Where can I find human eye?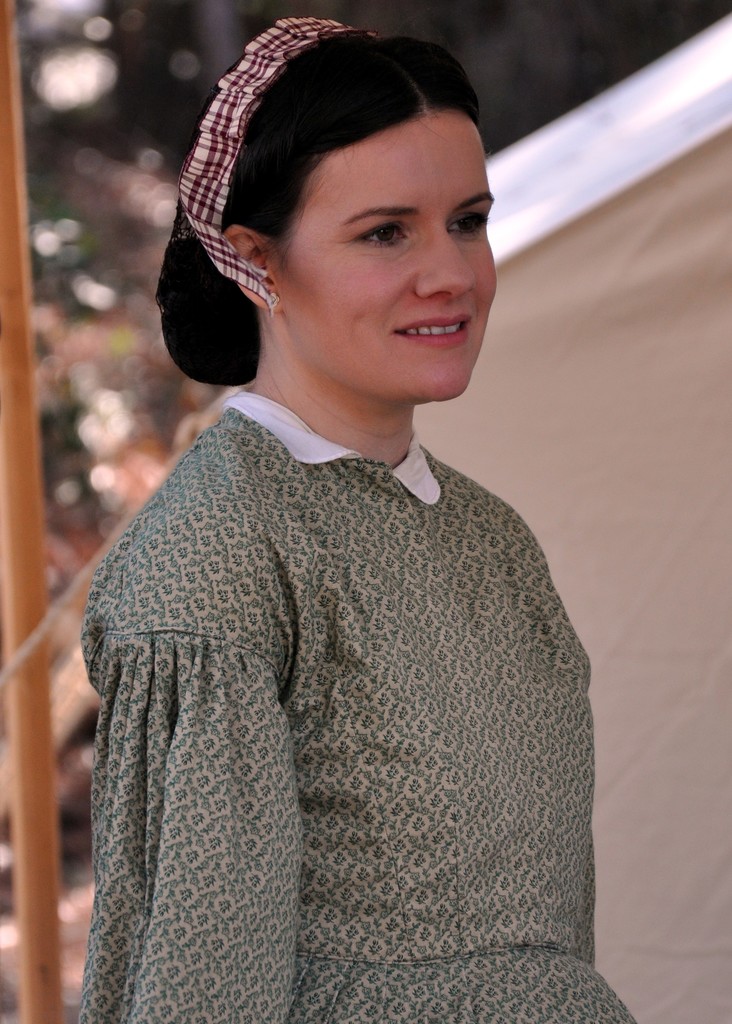
You can find it at detection(451, 200, 493, 241).
